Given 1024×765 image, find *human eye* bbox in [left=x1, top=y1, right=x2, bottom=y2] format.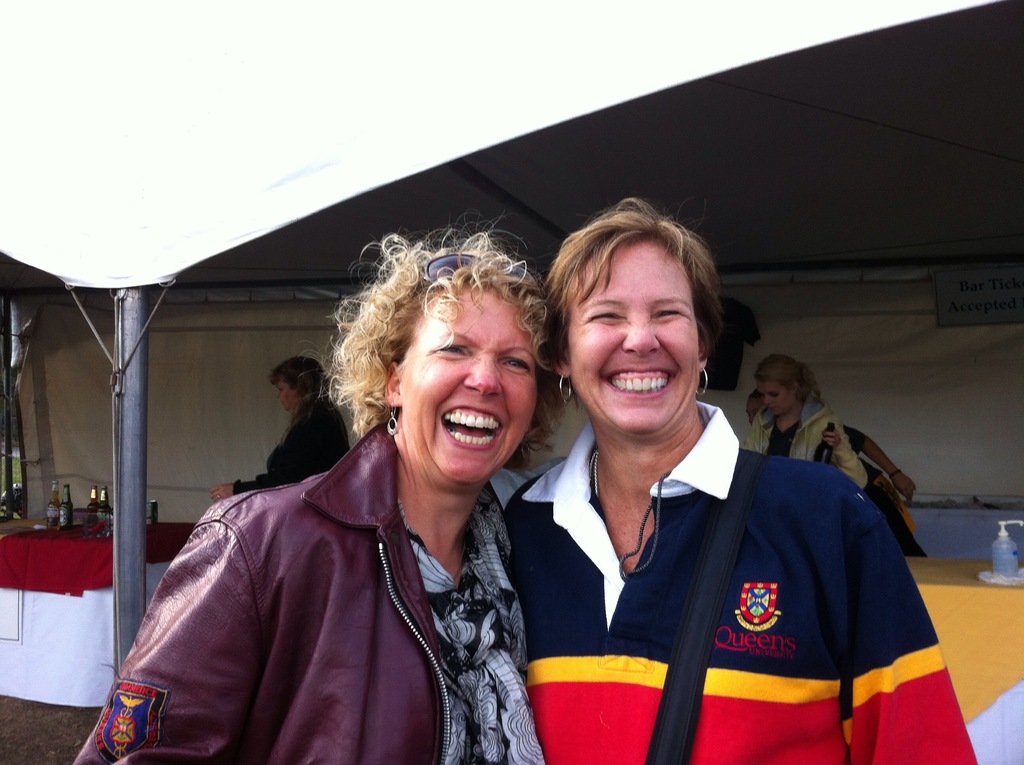
[left=507, top=348, right=534, bottom=382].
